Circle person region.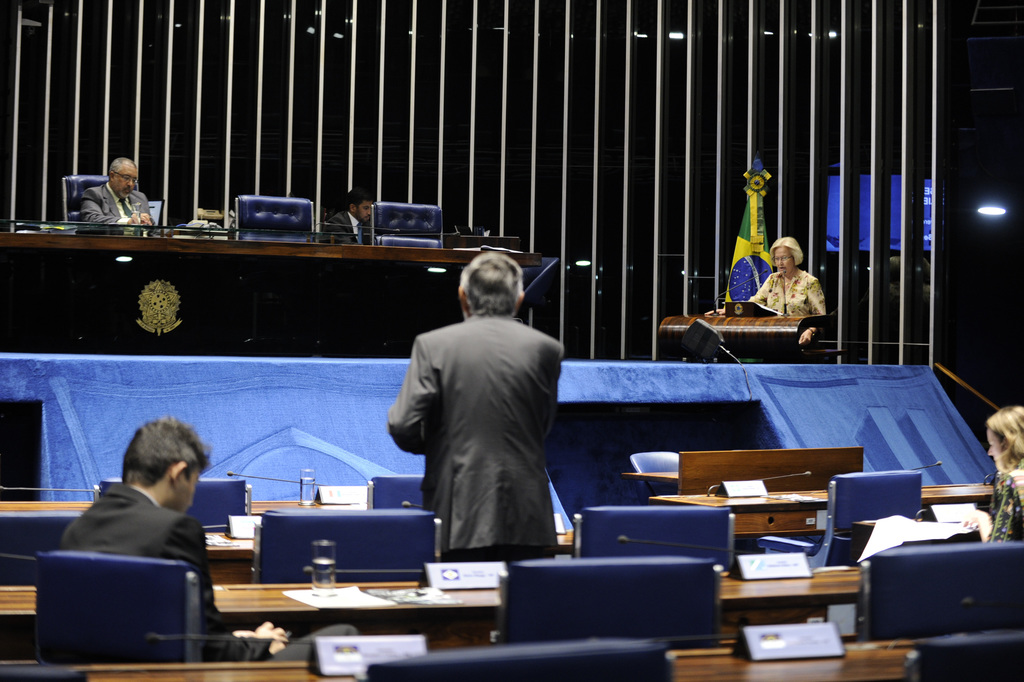
Region: (979, 398, 1023, 549).
